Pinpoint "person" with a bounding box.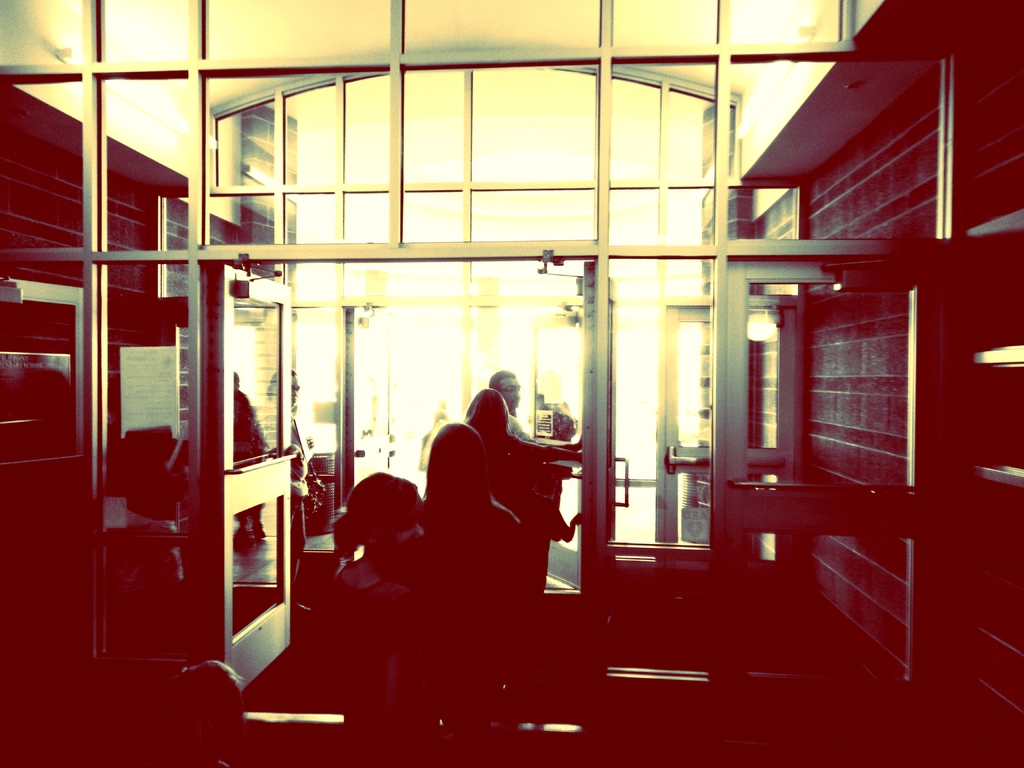
select_region(491, 372, 559, 464).
